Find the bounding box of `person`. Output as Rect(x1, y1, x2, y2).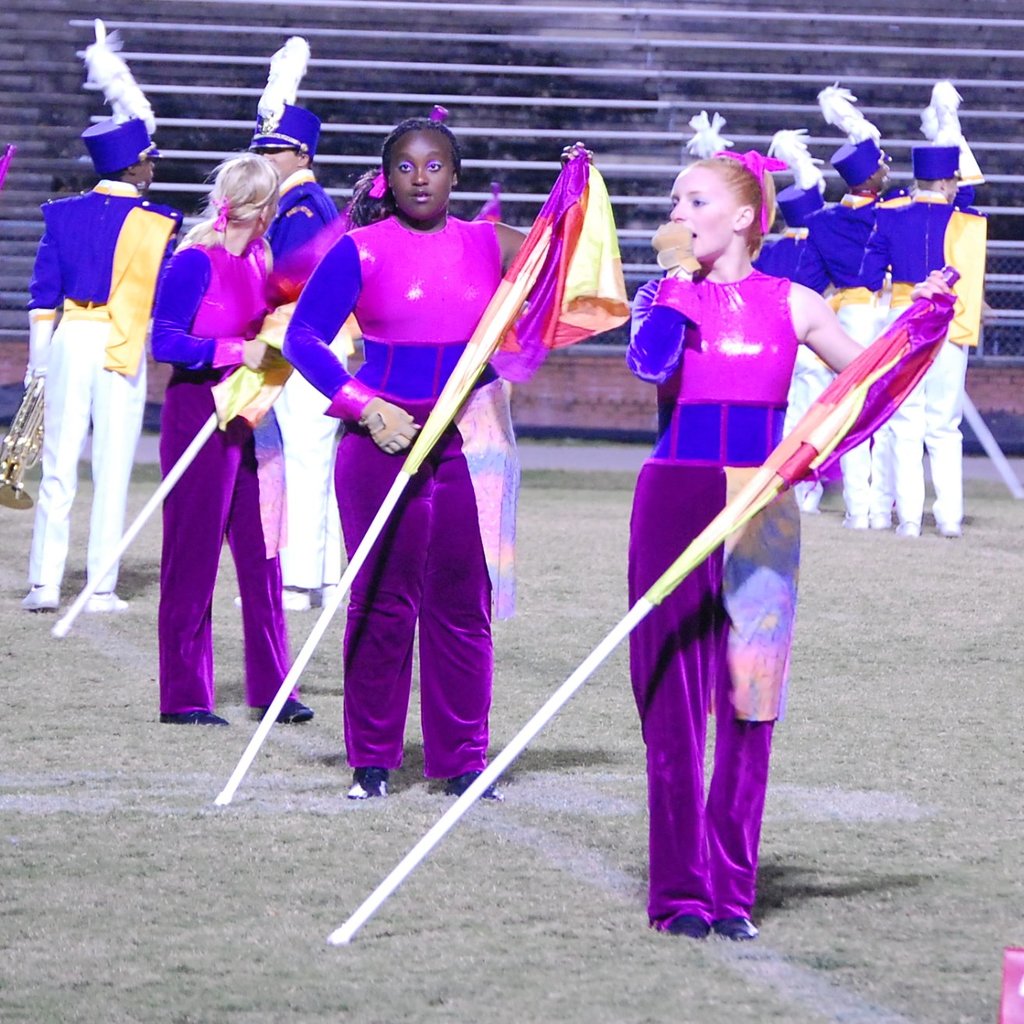
Rect(14, 102, 186, 614).
